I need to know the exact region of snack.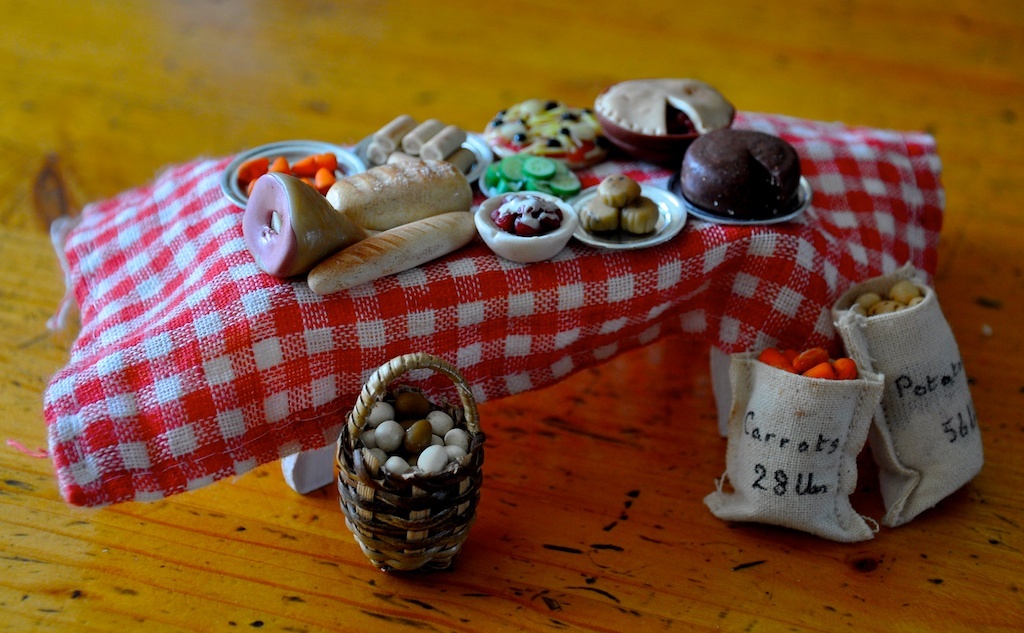
Region: (243, 173, 356, 279).
